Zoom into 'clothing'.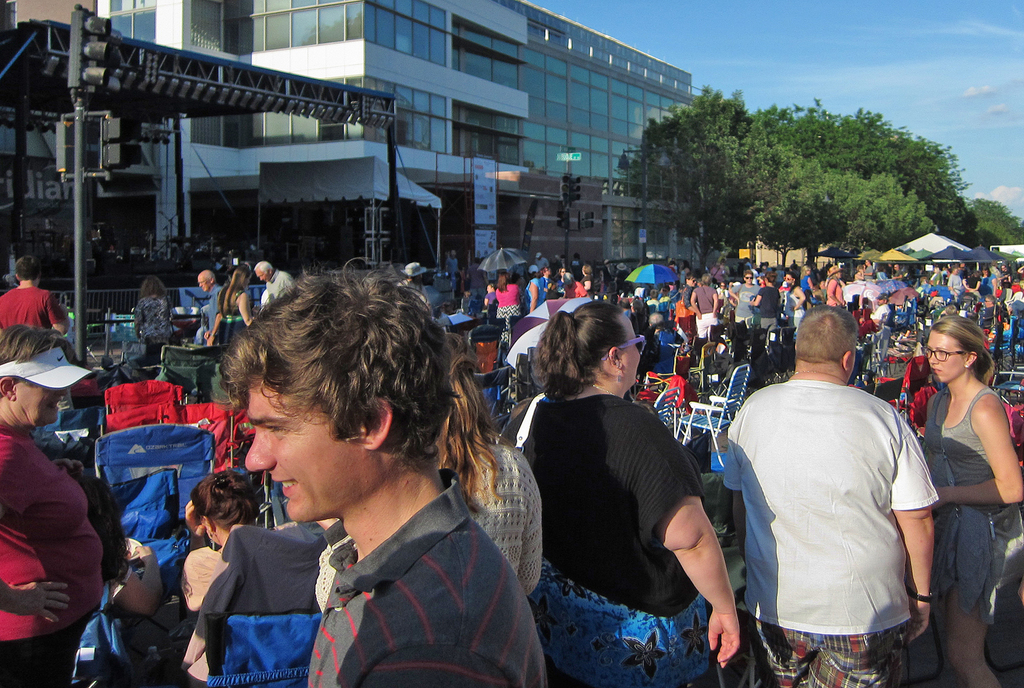
Zoom target: crop(782, 284, 802, 340).
